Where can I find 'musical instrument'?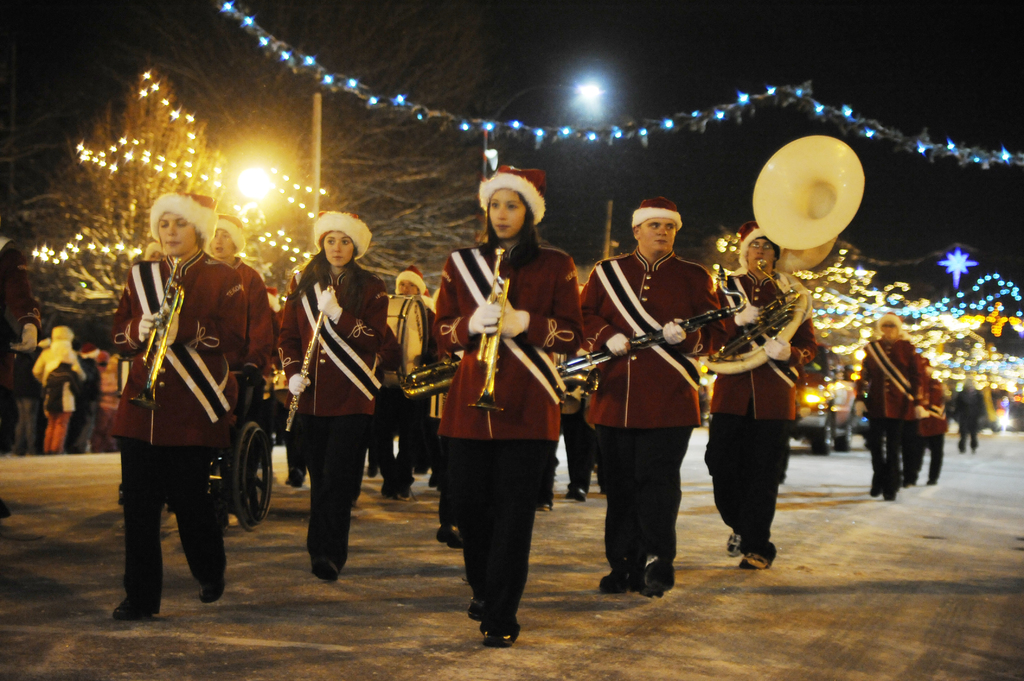
You can find it at 282, 278, 333, 435.
